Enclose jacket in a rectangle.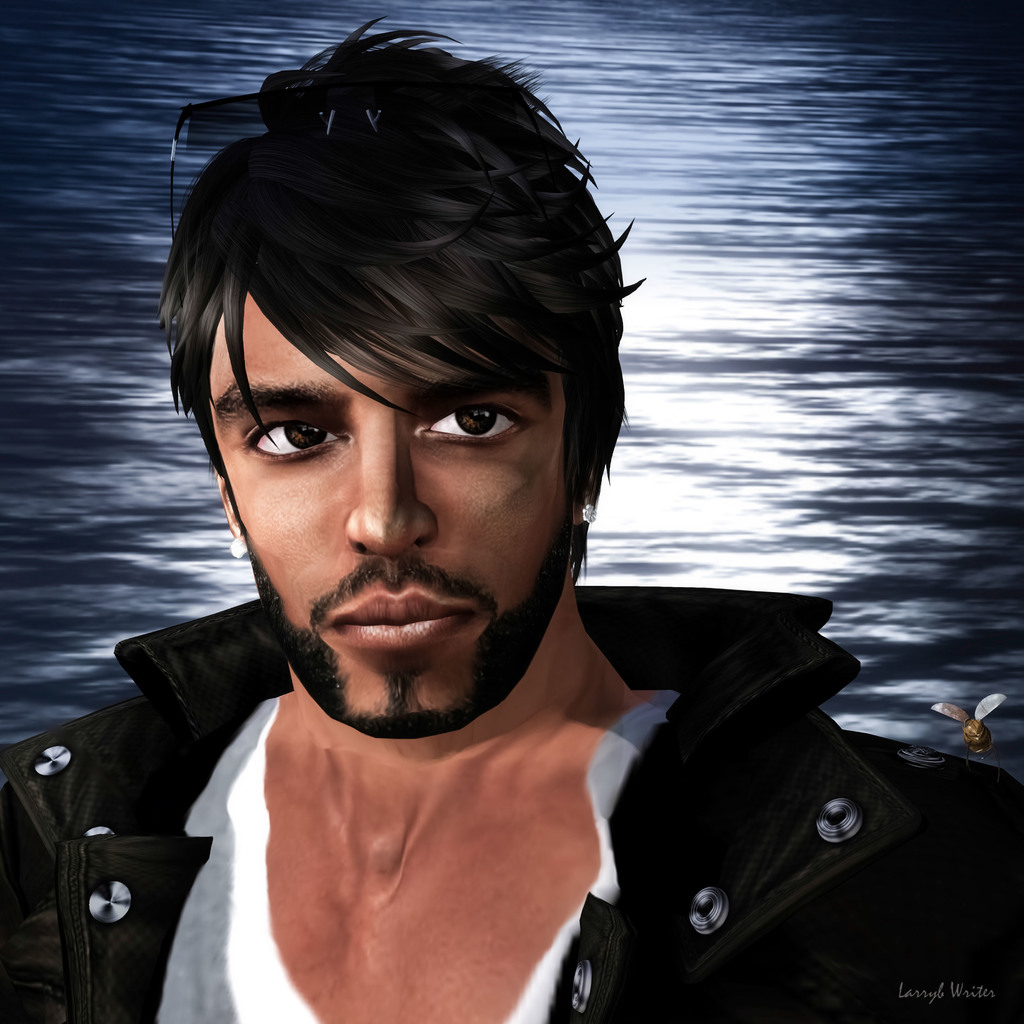
l=0, t=526, r=871, b=1019.
